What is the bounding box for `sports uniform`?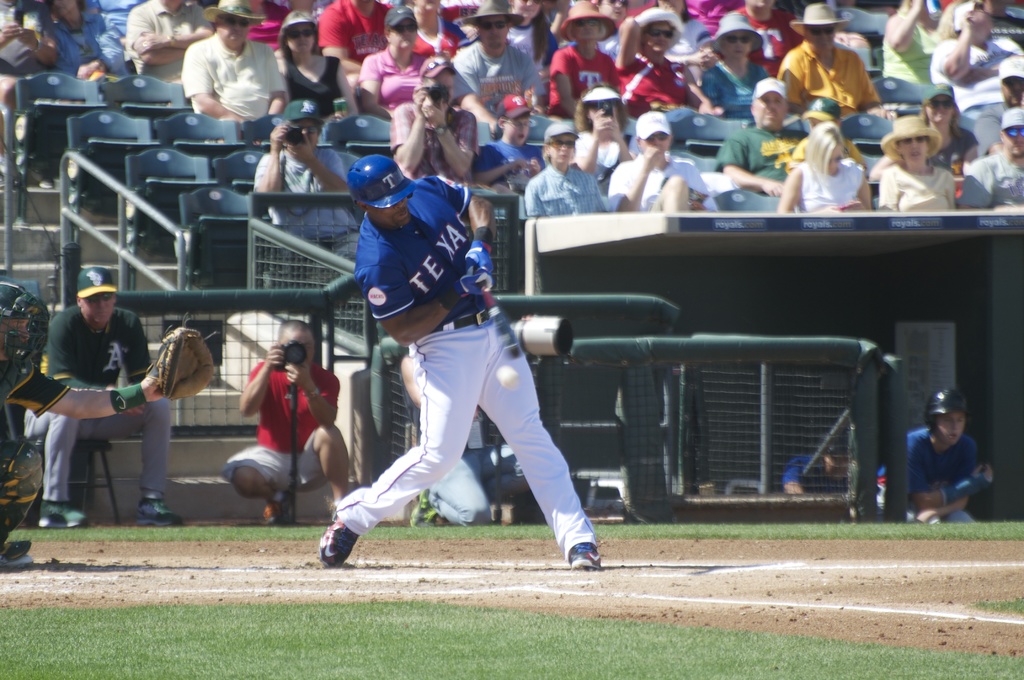
527,158,631,213.
